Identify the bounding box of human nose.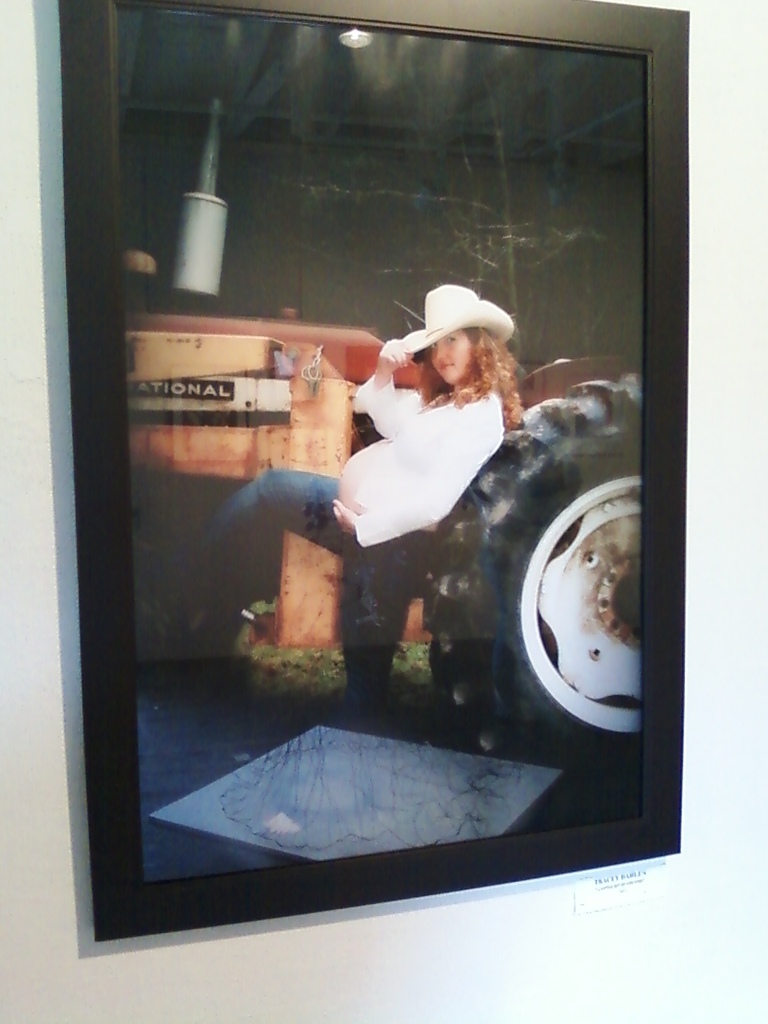
rect(431, 338, 447, 362).
